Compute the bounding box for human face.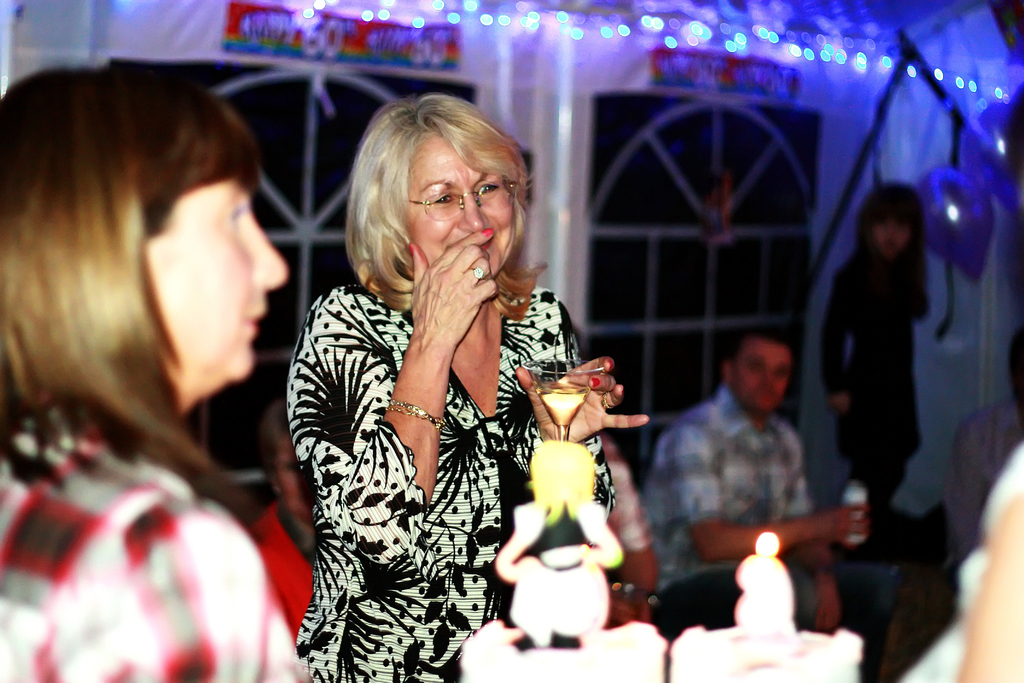
Rect(403, 137, 515, 280).
